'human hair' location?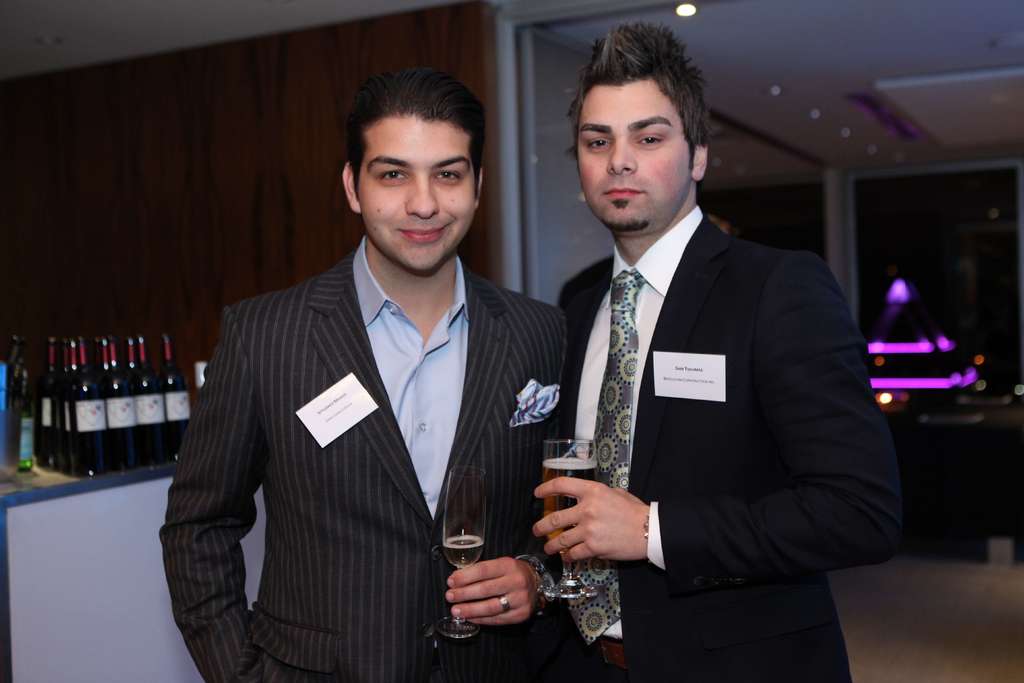
crop(350, 65, 484, 195)
